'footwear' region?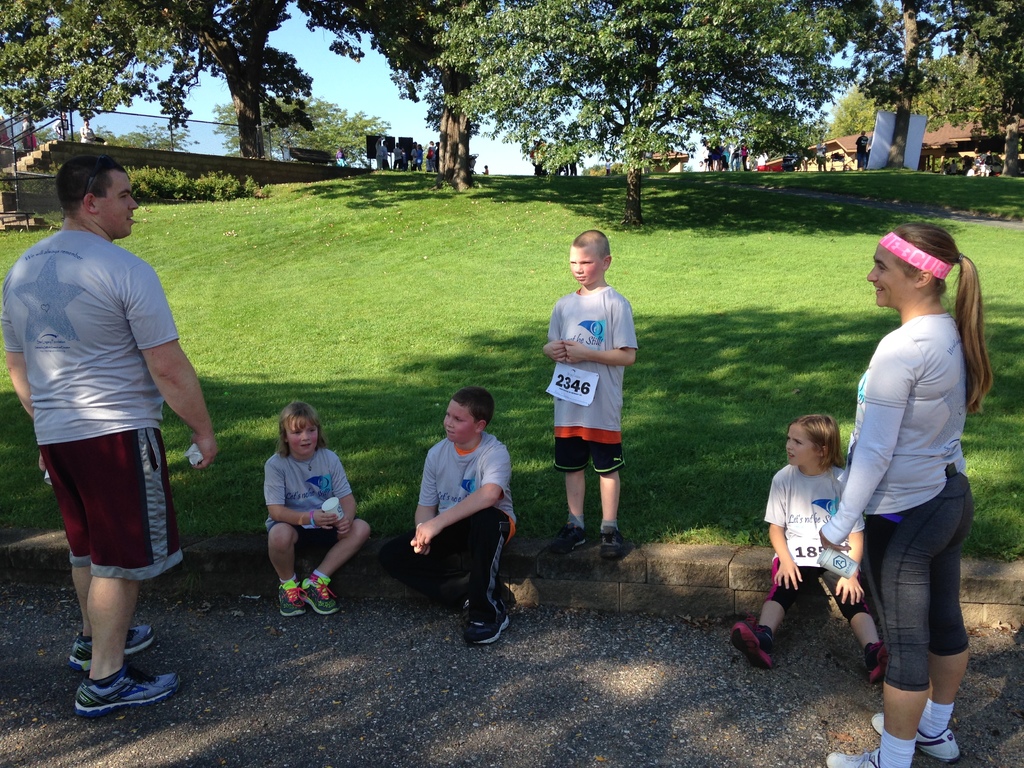
67 667 186 720
